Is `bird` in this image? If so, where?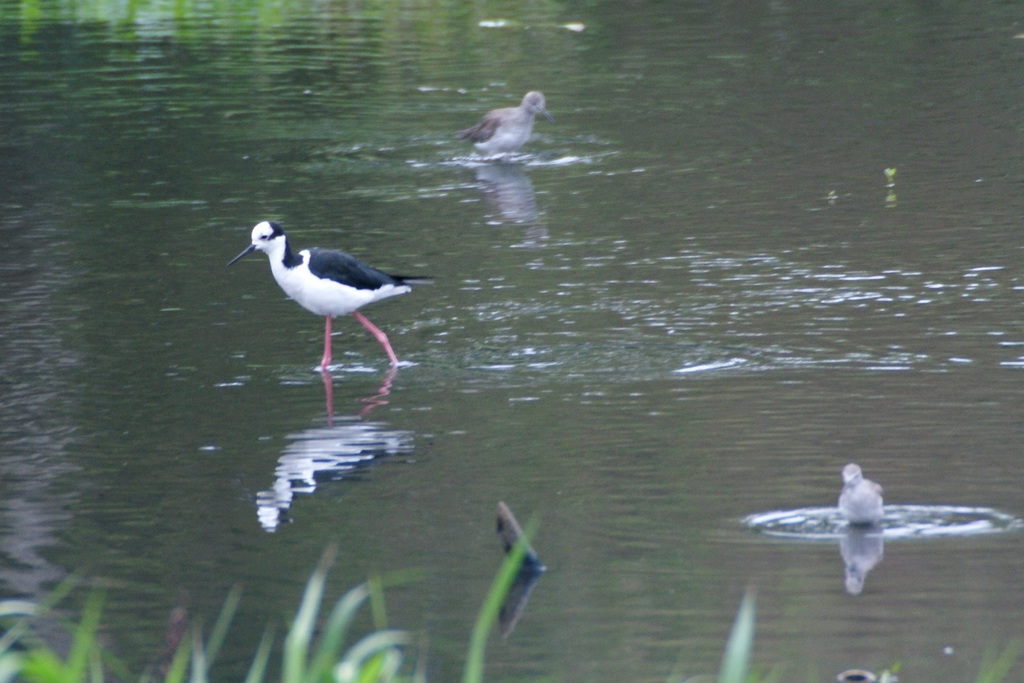
Yes, at crop(827, 463, 888, 543).
